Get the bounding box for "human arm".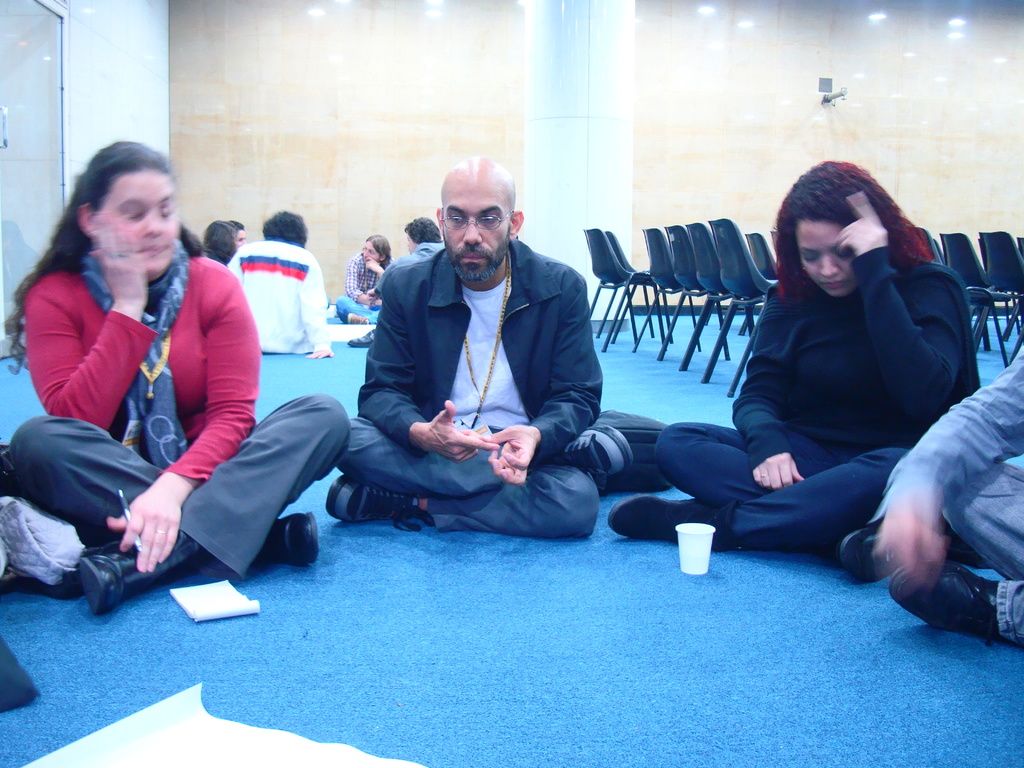
[835, 188, 966, 436].
